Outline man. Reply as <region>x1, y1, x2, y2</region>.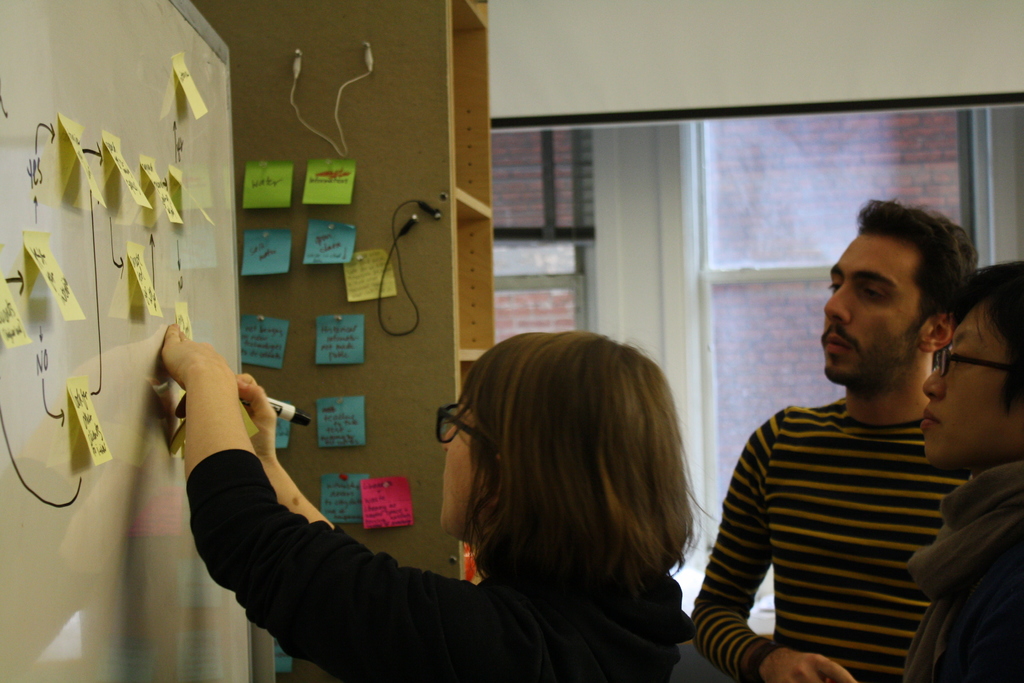
<region>684, 232, 998, 682</region>.
